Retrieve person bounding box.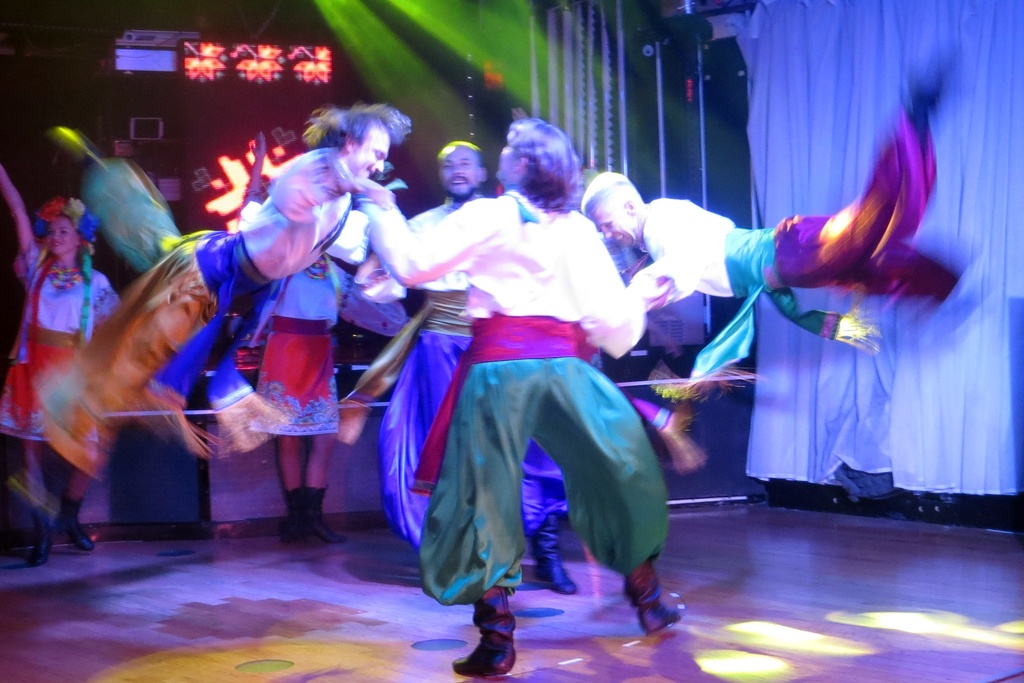
Bounding box: [x1=578, y1=40, x2=979, y2=310].
